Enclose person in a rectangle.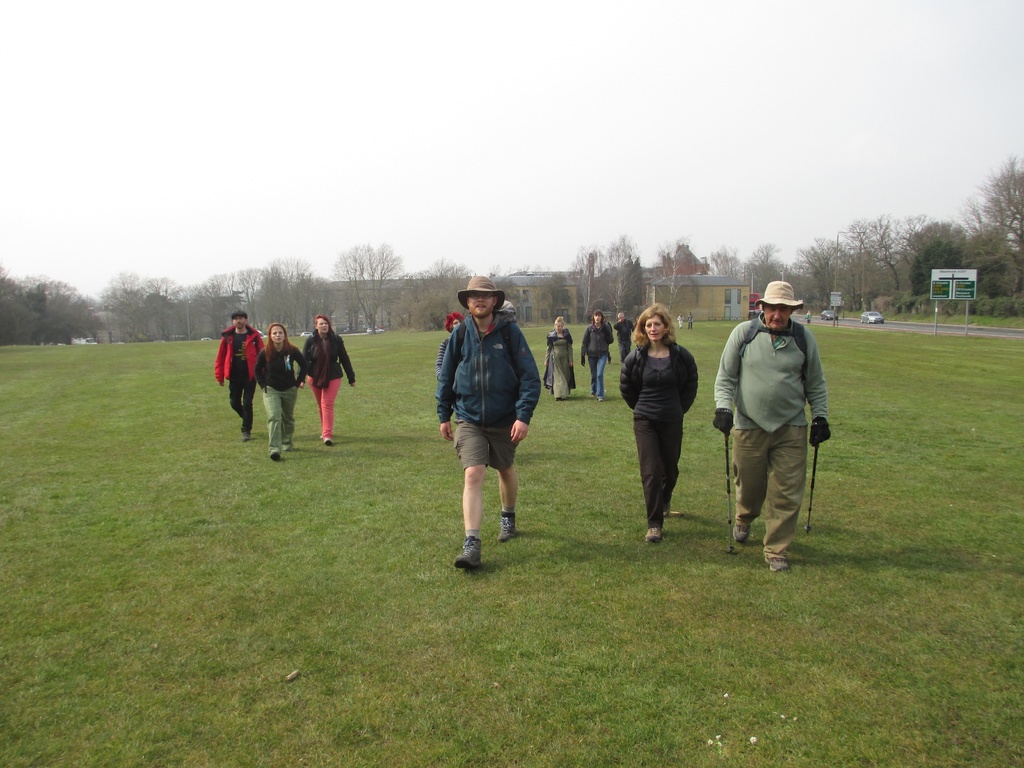
locate(712, 281, 832, 571).
